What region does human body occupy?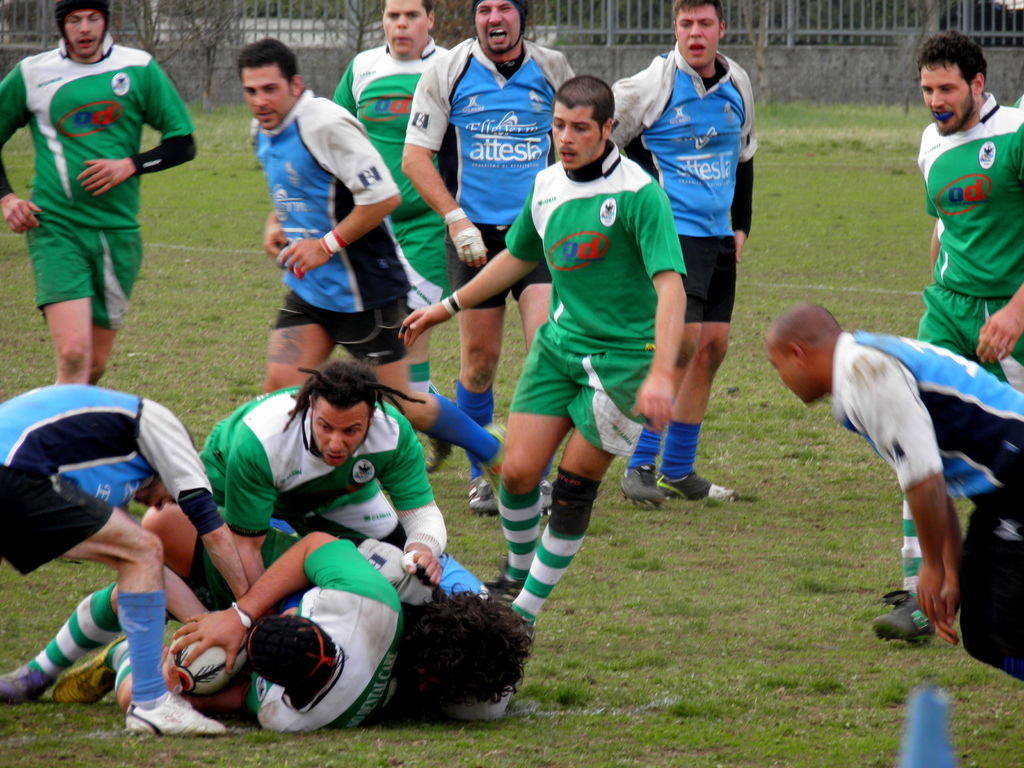
(397, 72, 687, 621).
